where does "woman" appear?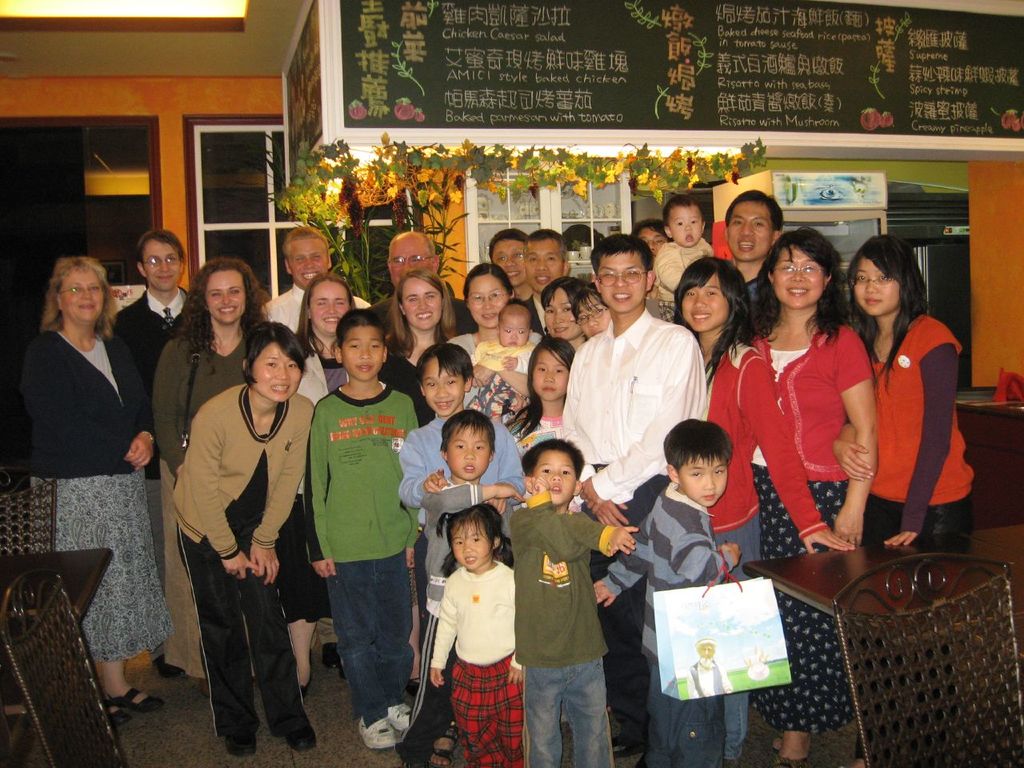
Appears at bbox=(148, 257, 274, 696).
